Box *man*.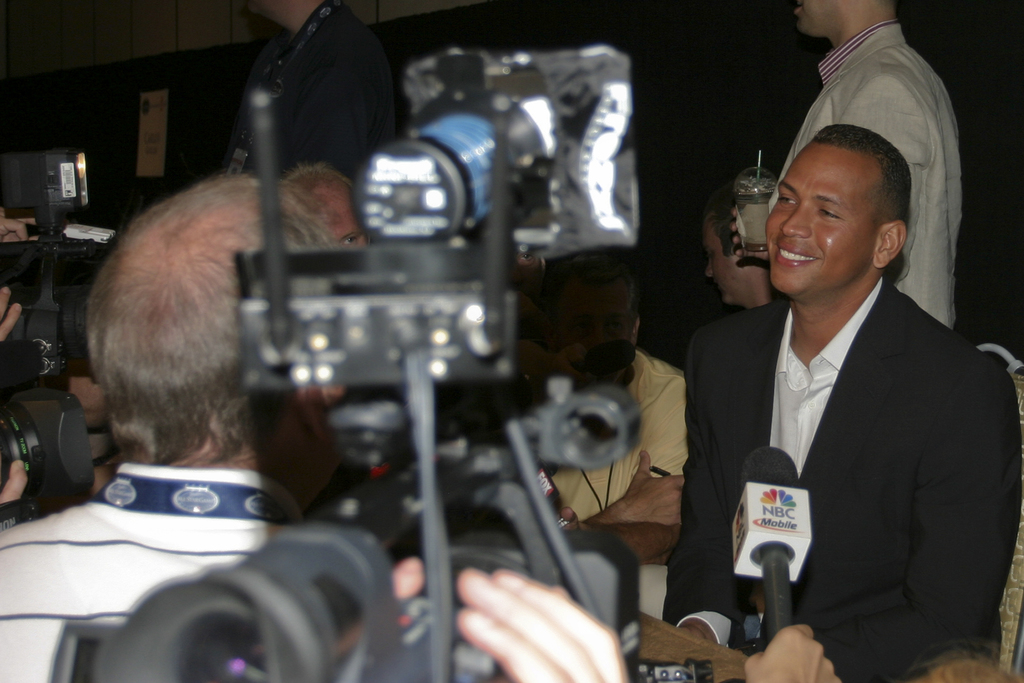
BBox(0, 177, 339, 682).
